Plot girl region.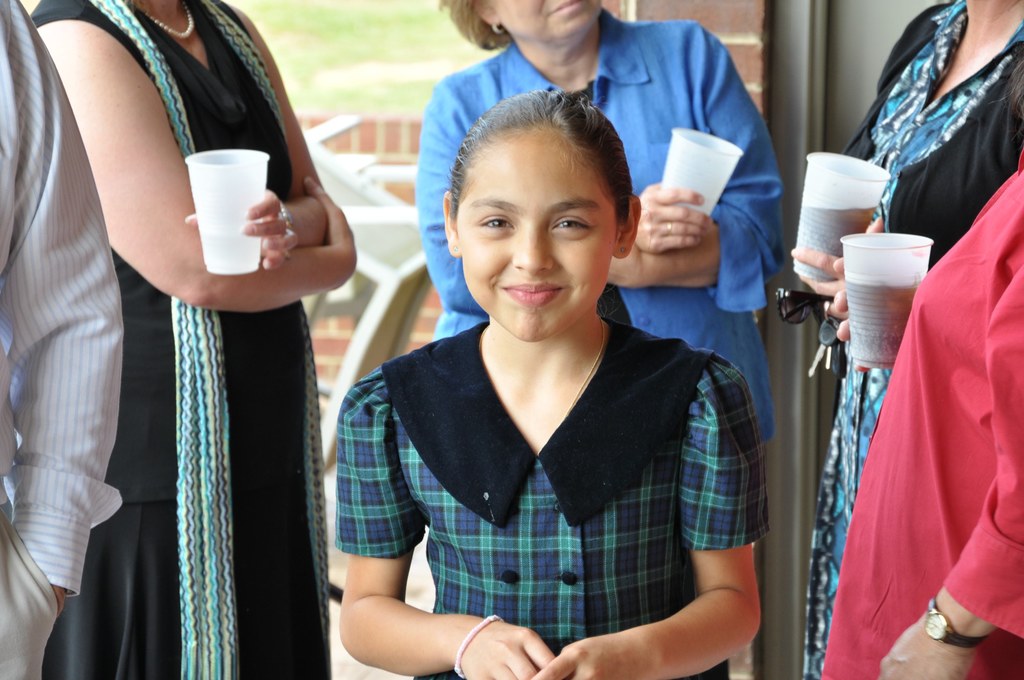
Plotted at 335, 93, 771, 679.
